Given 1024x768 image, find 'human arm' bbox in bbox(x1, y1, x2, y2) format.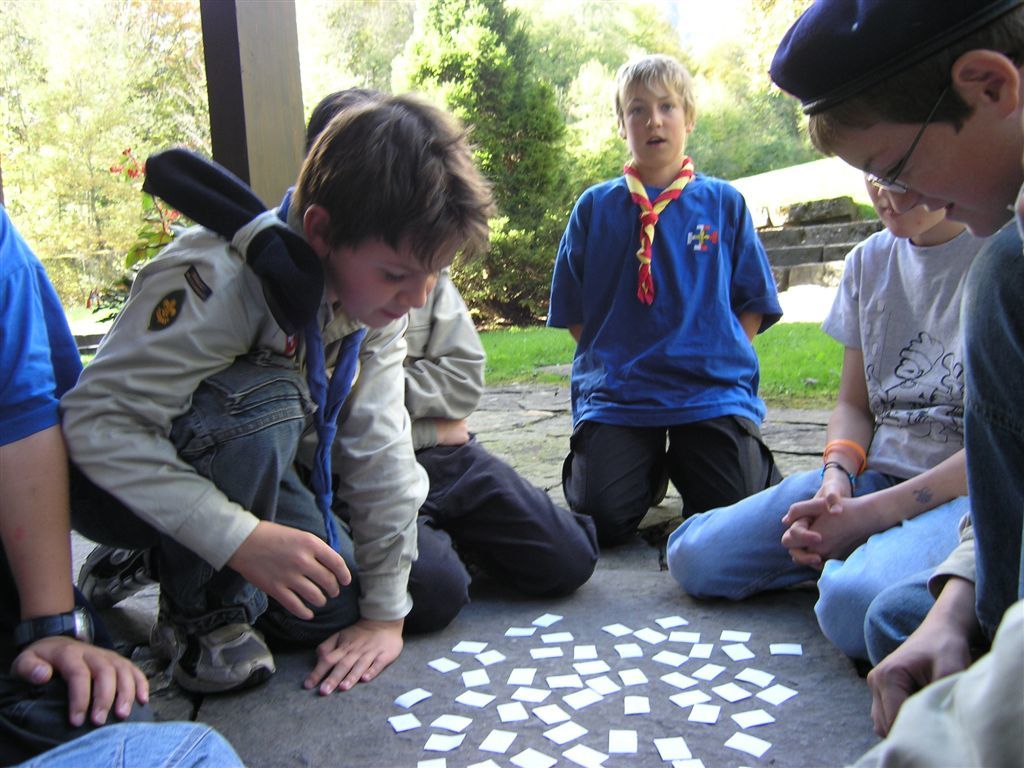
bbox(813, 238, 876, 575).
